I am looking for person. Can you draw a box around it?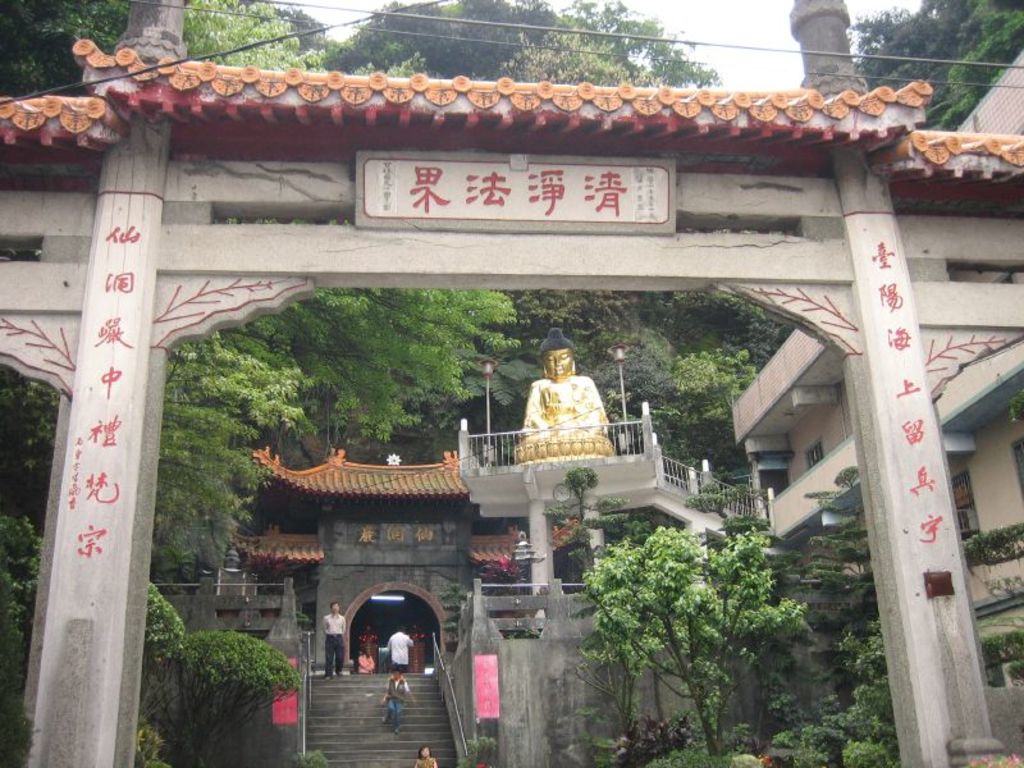
Sure, the bounding box is 352:627:372:649.
